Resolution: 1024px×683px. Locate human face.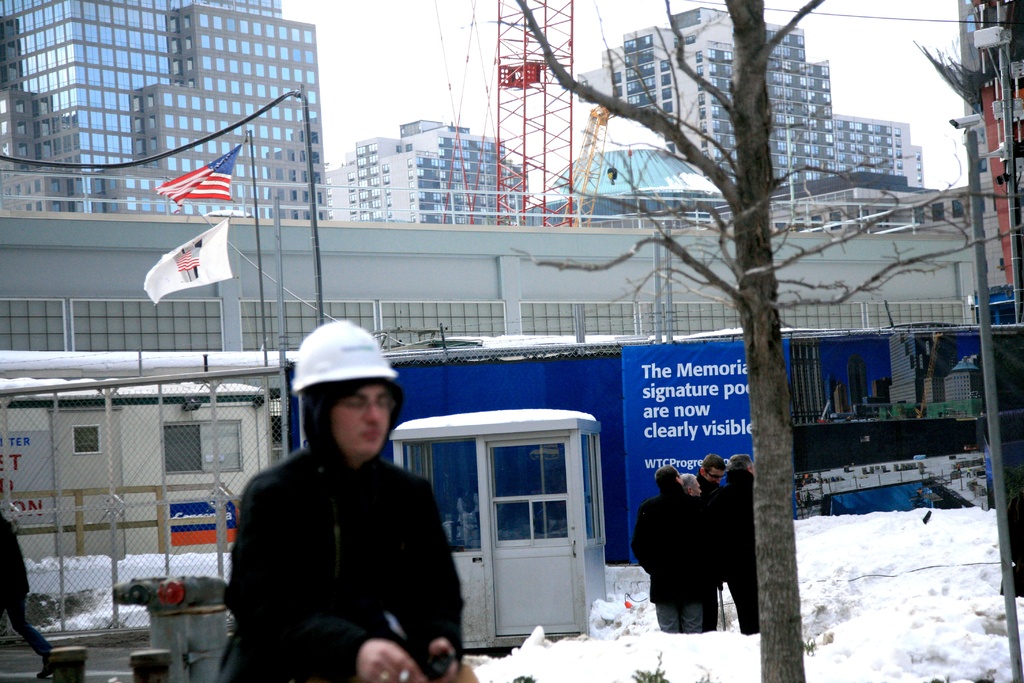
707/468/728/489.
